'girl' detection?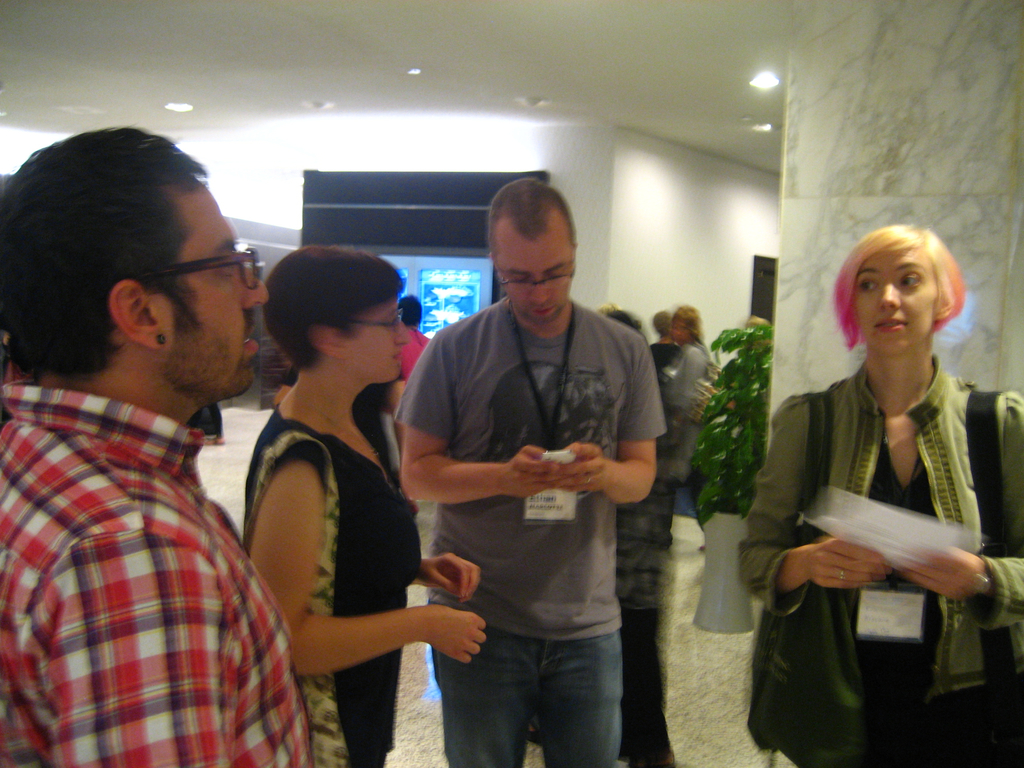
bbox=(653, 302, 711, 492)
